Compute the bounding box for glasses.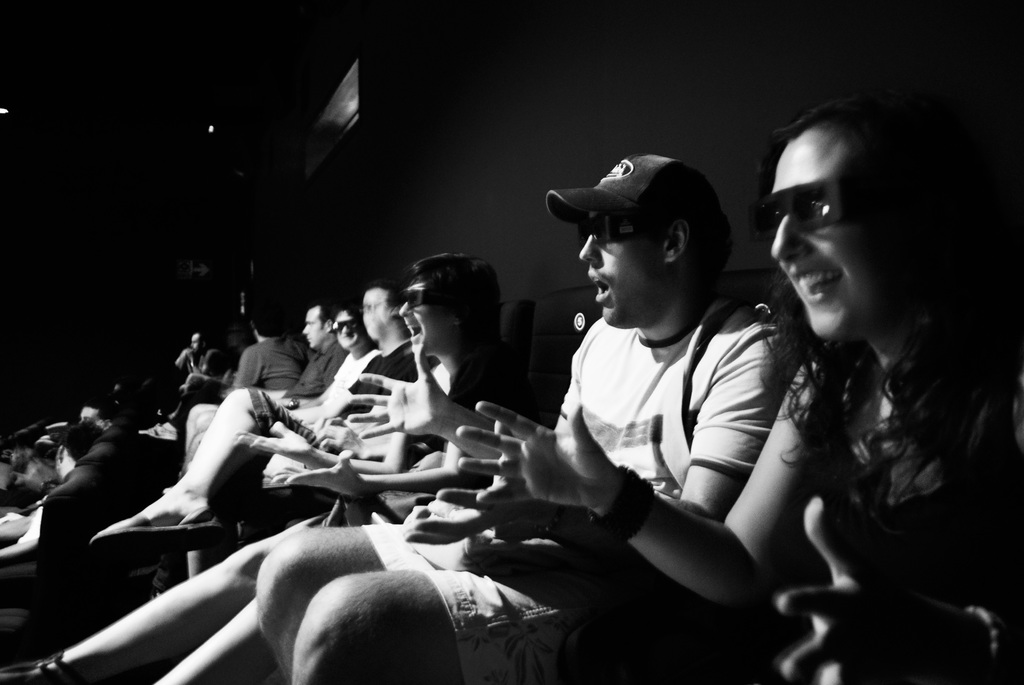
bbox=[577, 216, 698, 247].
